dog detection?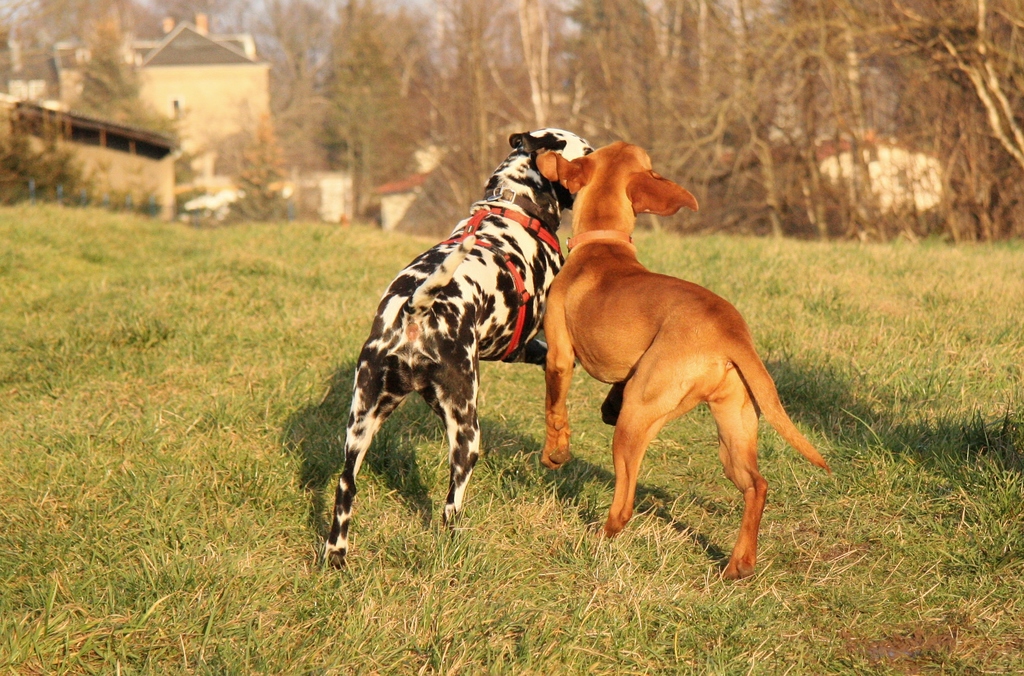
(317,125,596,573)
